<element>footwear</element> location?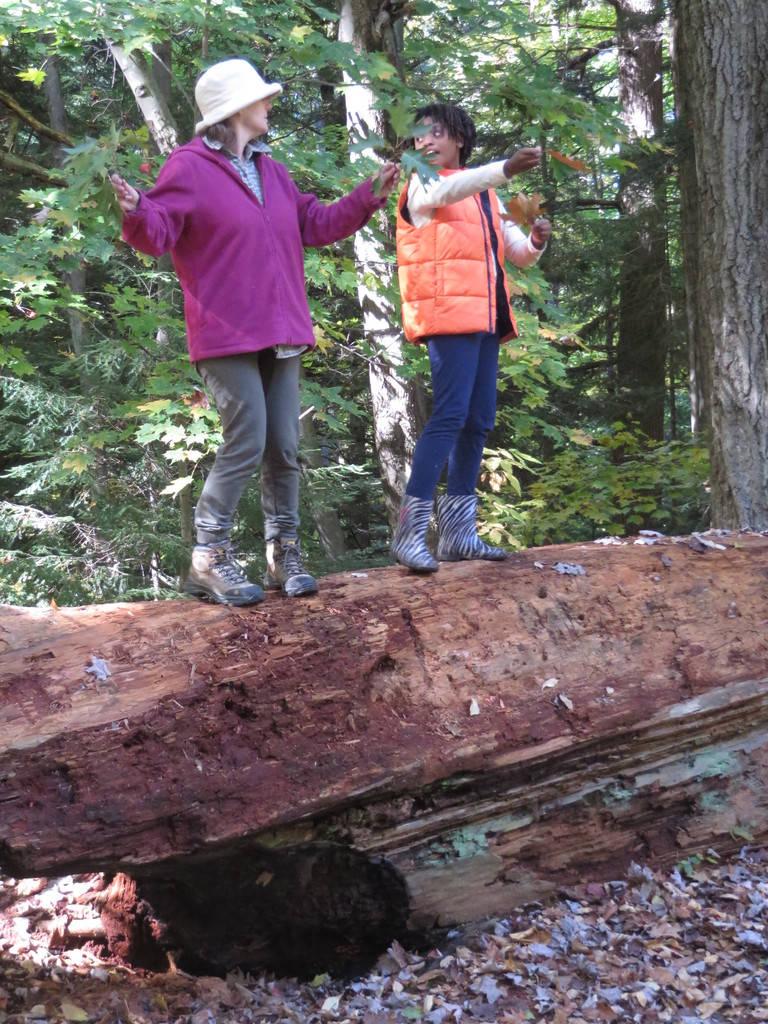
x1=428, y1=496, x2=512, y2=561
